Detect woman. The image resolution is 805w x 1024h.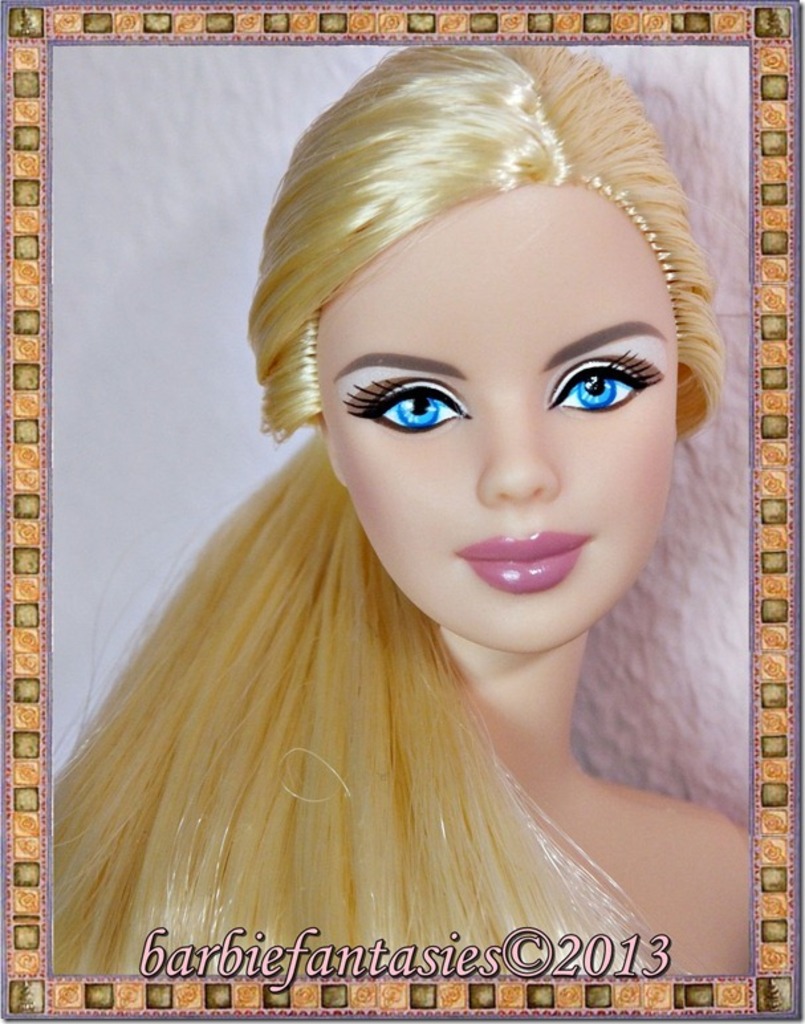
locate(44, 34, 757, 972).
